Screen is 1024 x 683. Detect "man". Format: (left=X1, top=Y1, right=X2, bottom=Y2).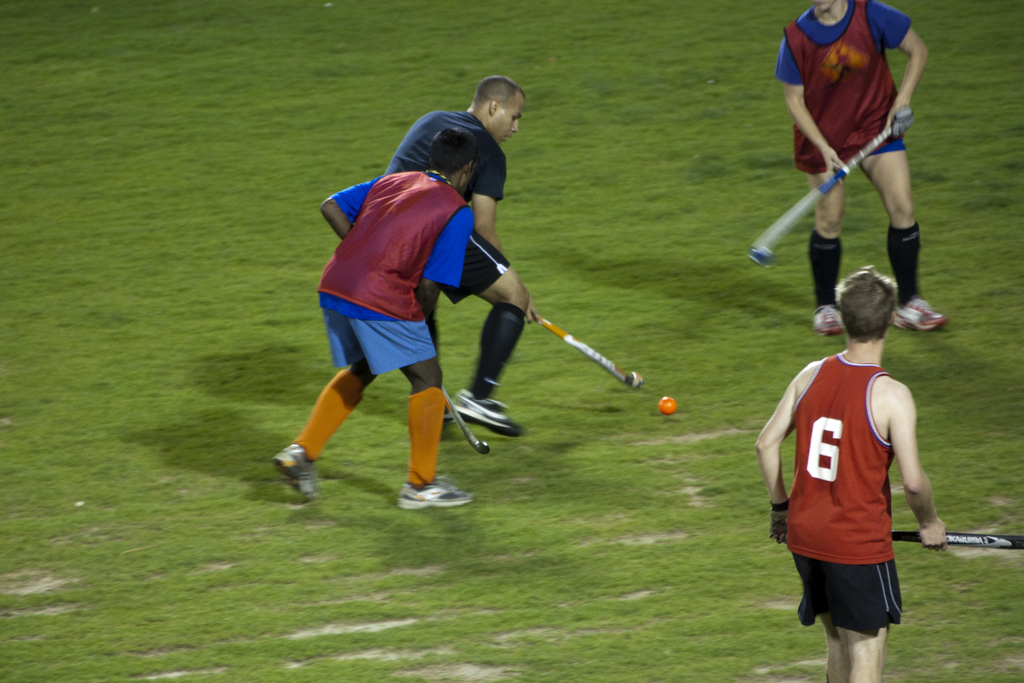
(left=755, top=267, right=952, bottom=682).
